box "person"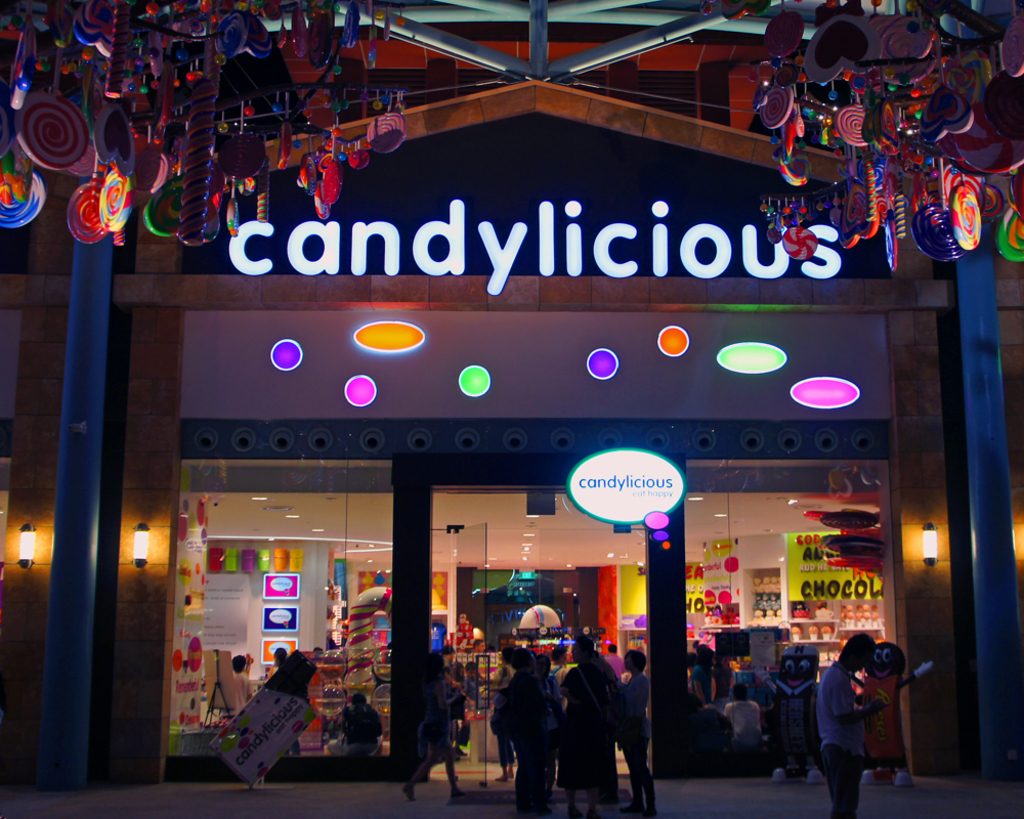
(498, 652, 560, 818)
